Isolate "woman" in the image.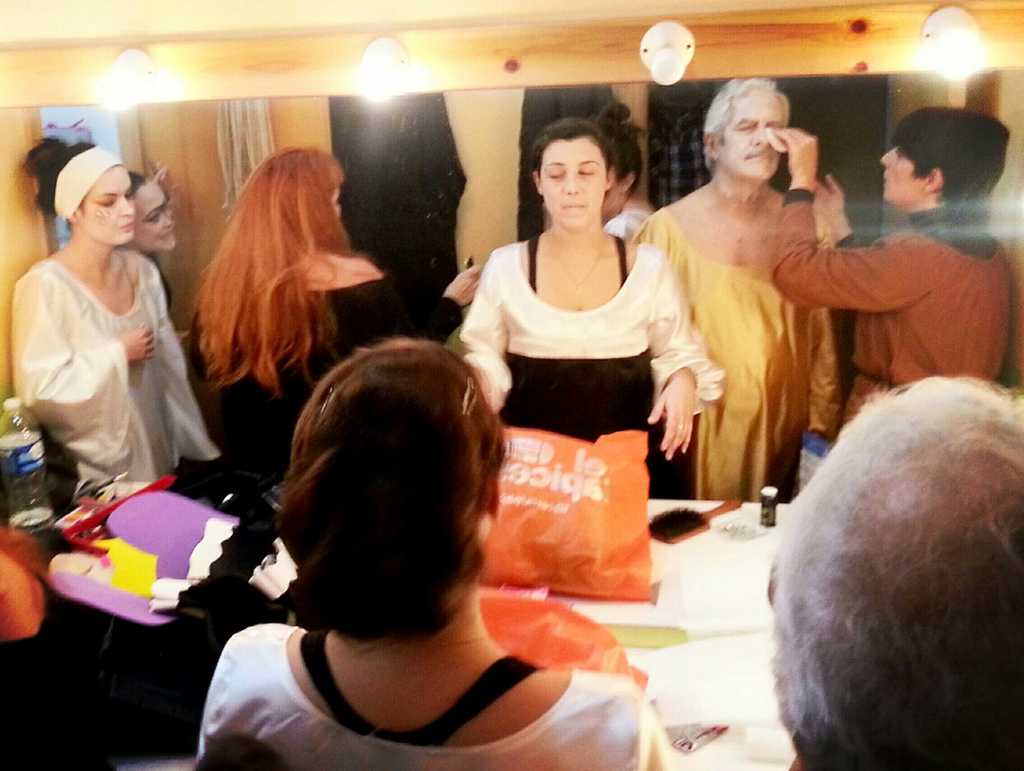
Isolated region: [x1=102, y1=168, x2=196, y2=275].
